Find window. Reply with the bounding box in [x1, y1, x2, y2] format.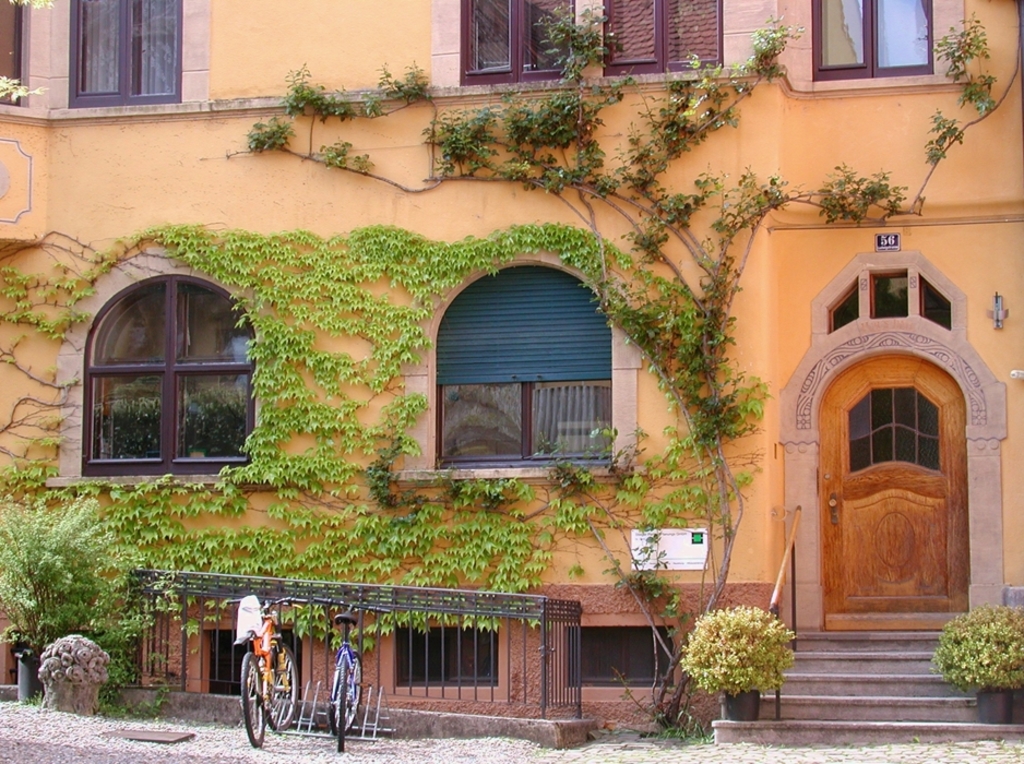
[204, 631, 299, 700].
